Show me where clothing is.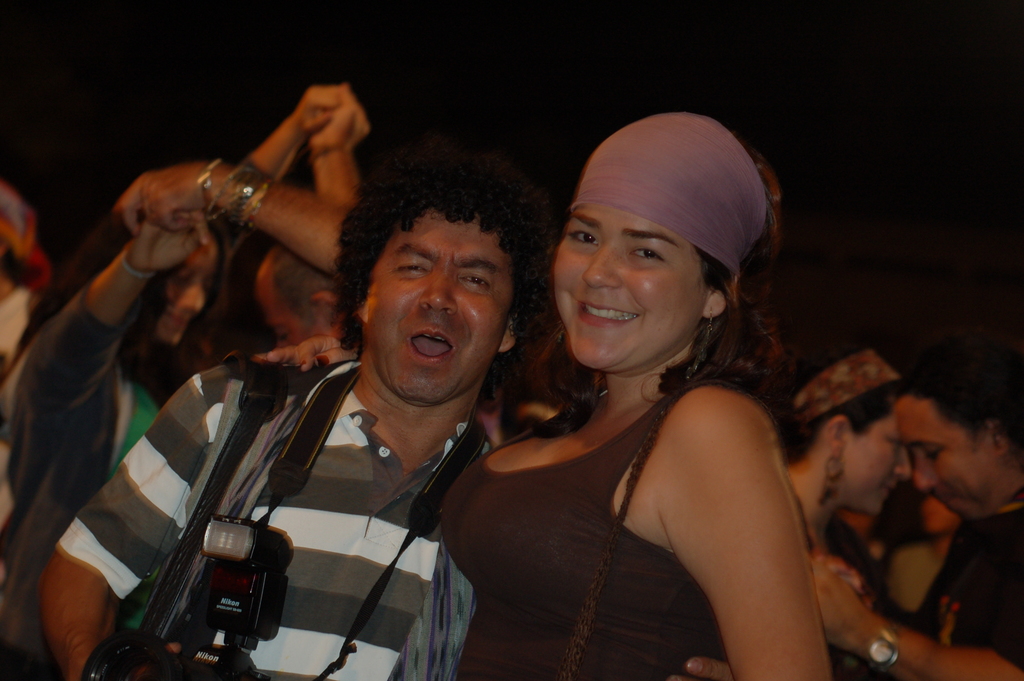
clothing is at locate(827, 512, 900, 680).
